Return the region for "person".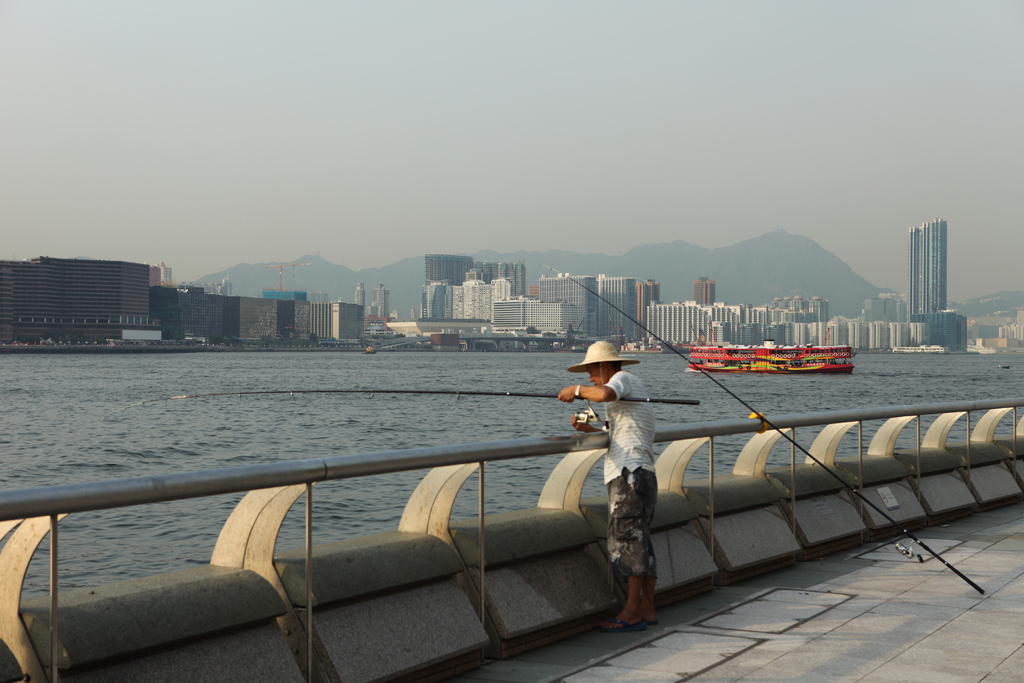
553/333/652/641.
